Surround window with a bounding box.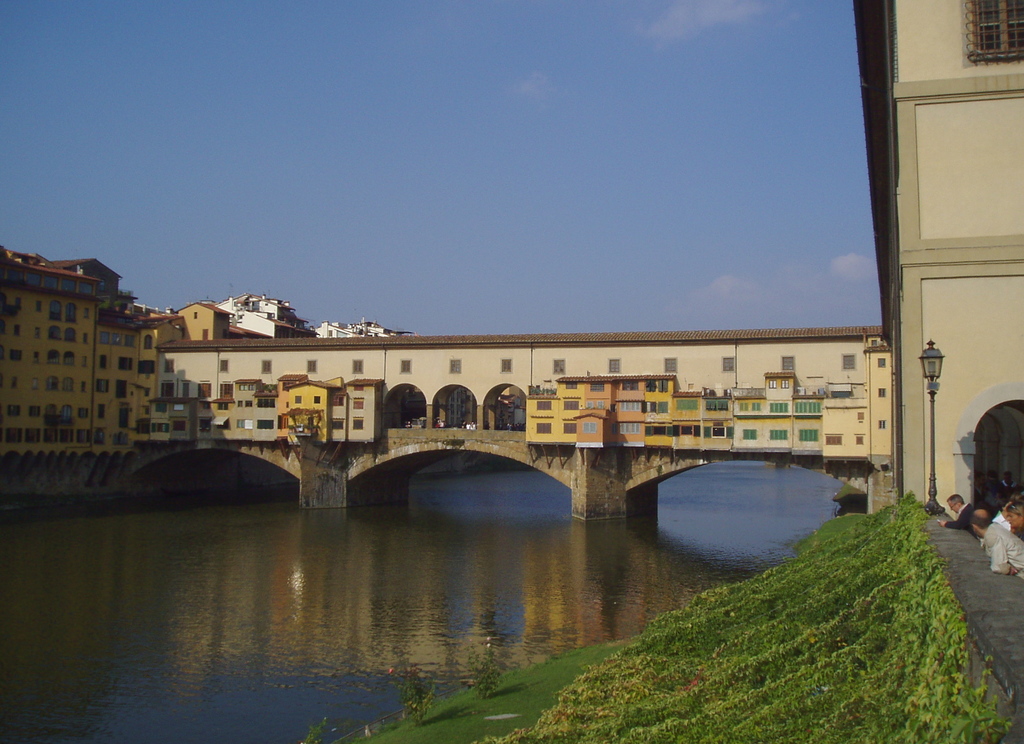
[61, 325, 72, 344].
